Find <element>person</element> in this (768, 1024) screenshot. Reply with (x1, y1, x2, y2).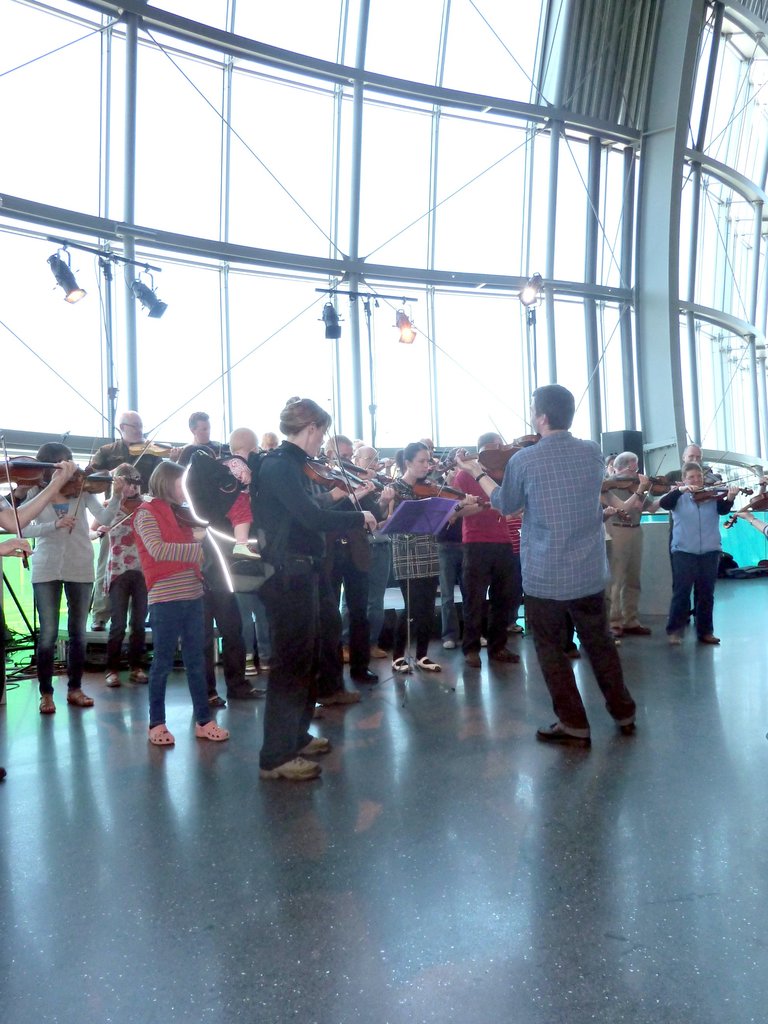
(448, 383, 634, 747).
